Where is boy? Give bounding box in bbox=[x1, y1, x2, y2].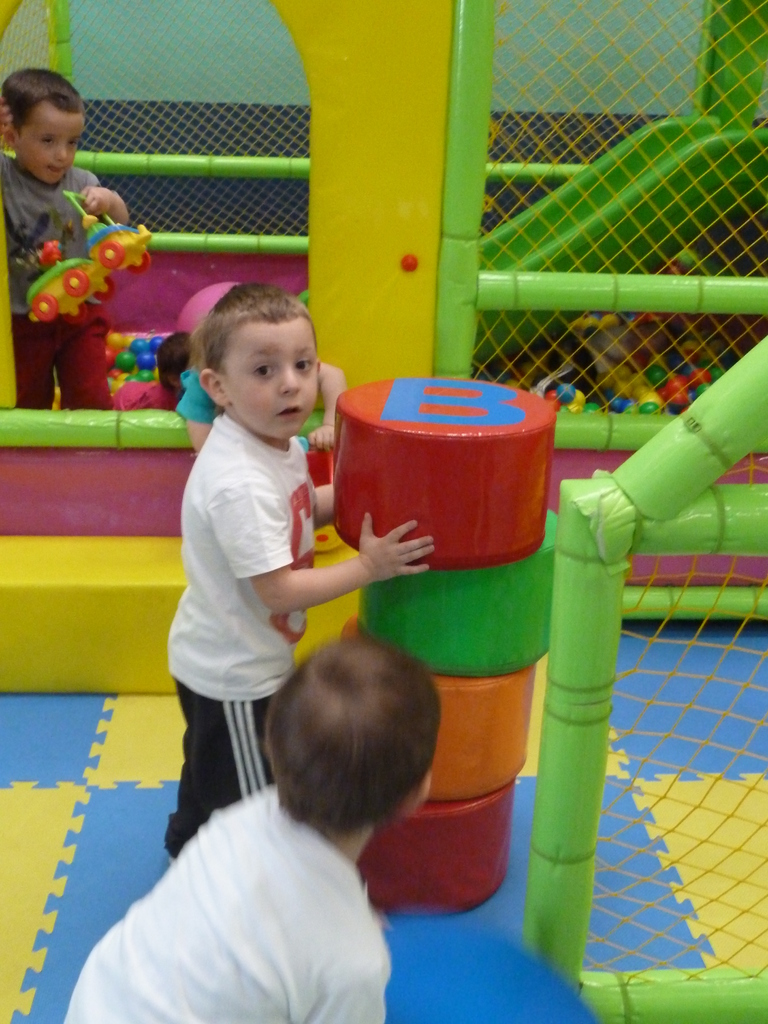
bbox=[64, 636, 431, 1023].
